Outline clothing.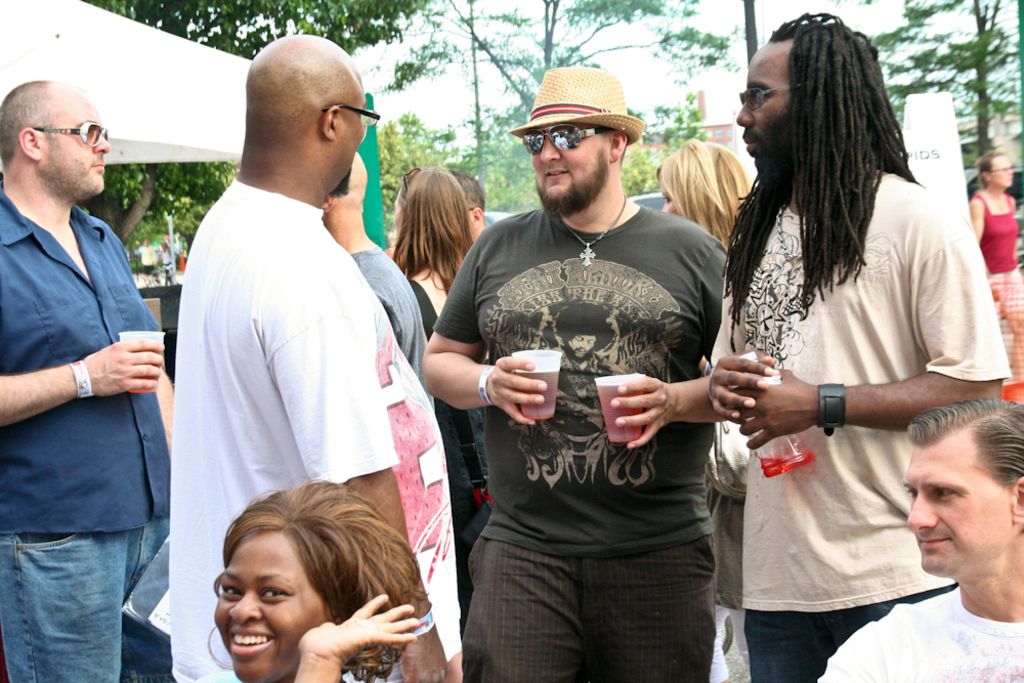
Outline: {"left": 0, "top": 182, "right": 171, "bottom": 682}.
